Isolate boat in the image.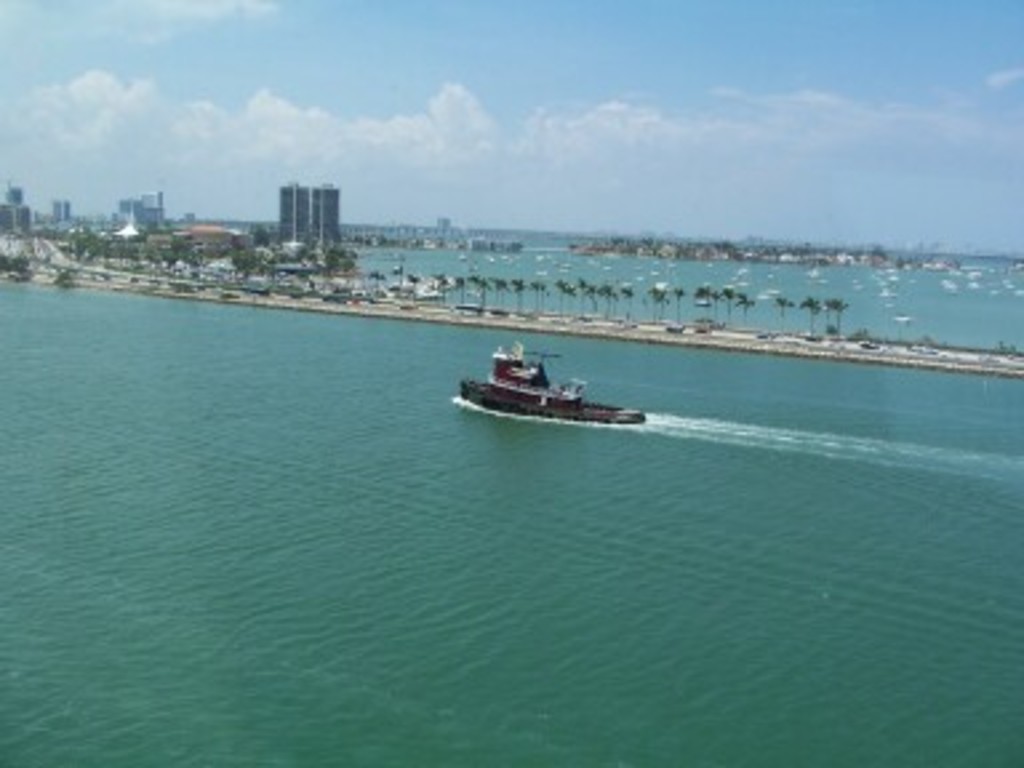
Isolated region: pyautogui.locateOnScreen(445, 336, 651, 432).
